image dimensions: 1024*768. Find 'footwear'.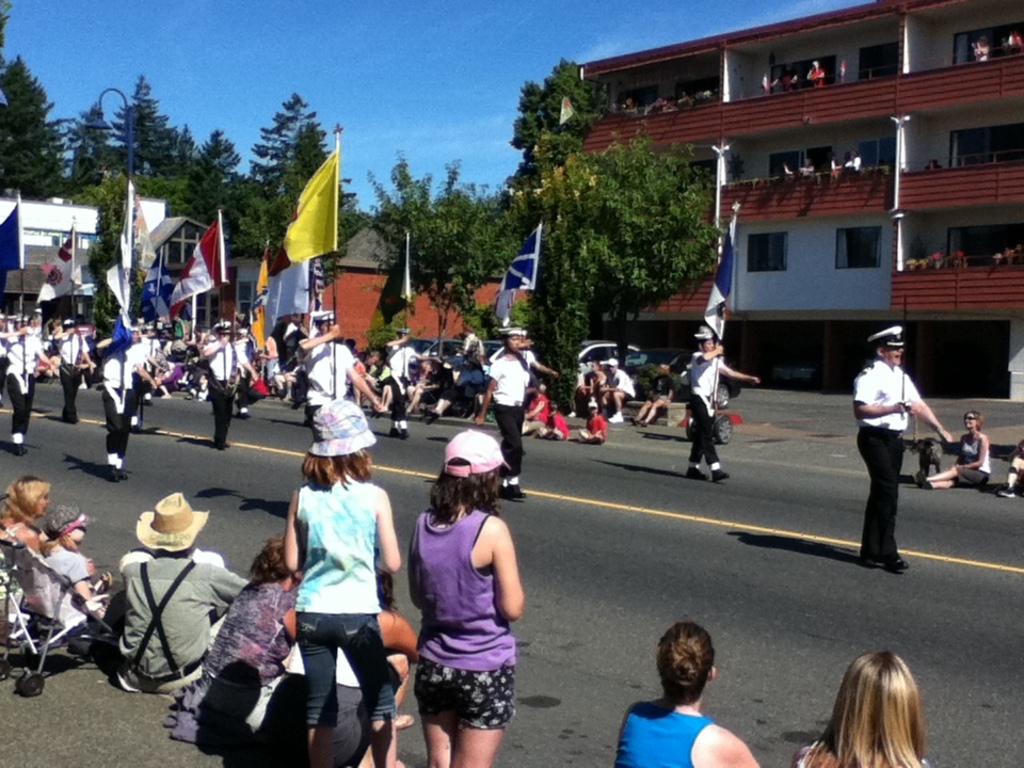
box(117, 455, 132, 480).
